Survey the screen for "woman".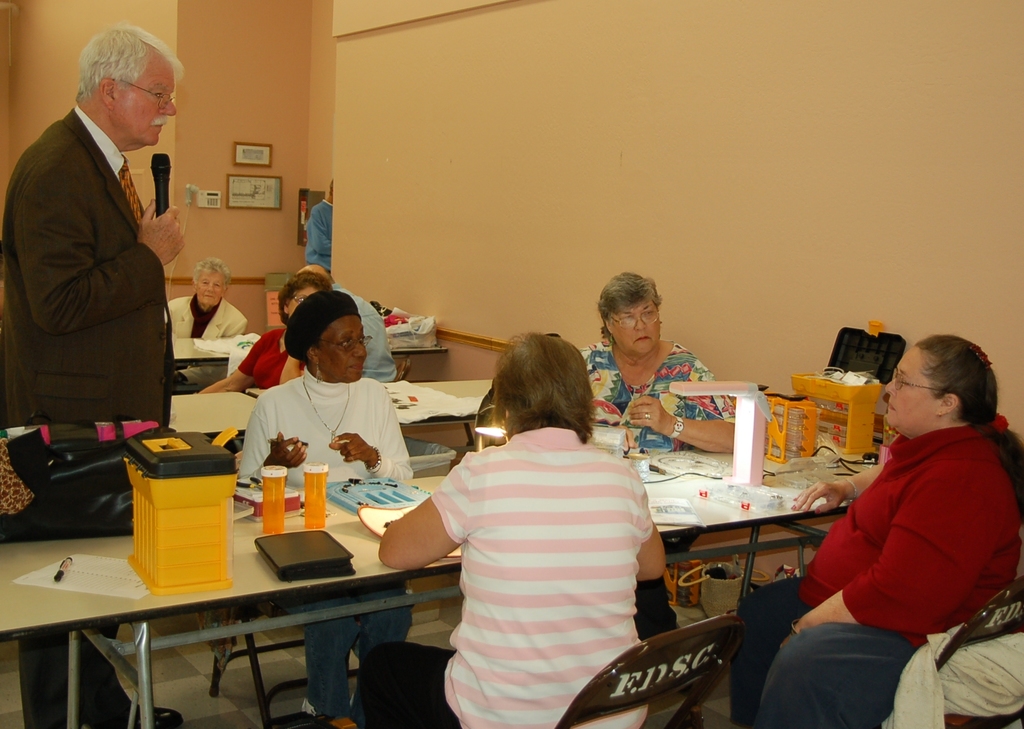
Survey found: 237 291 416 728.
